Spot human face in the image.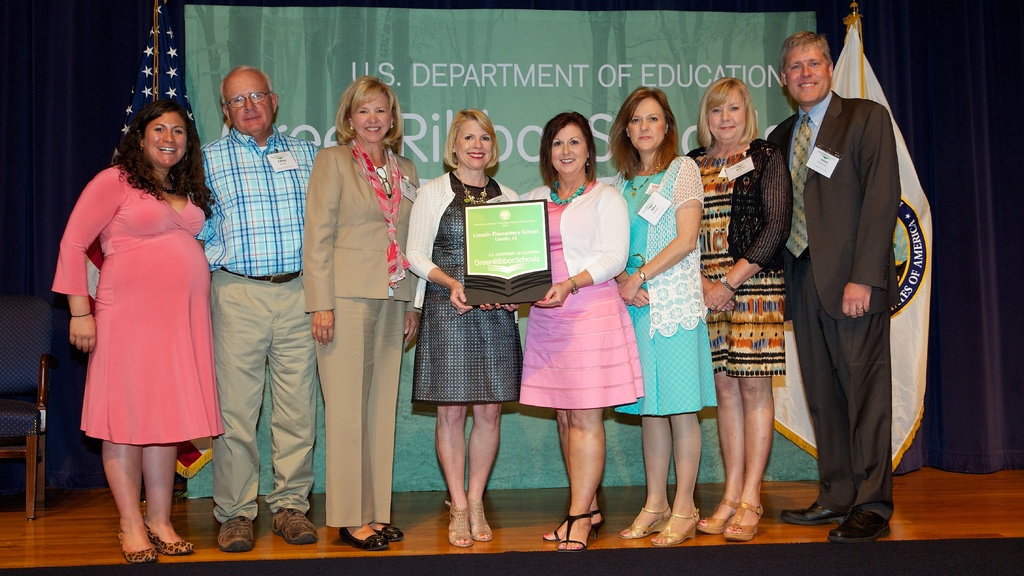
human face found at crop(706, 88, 748, 140).
